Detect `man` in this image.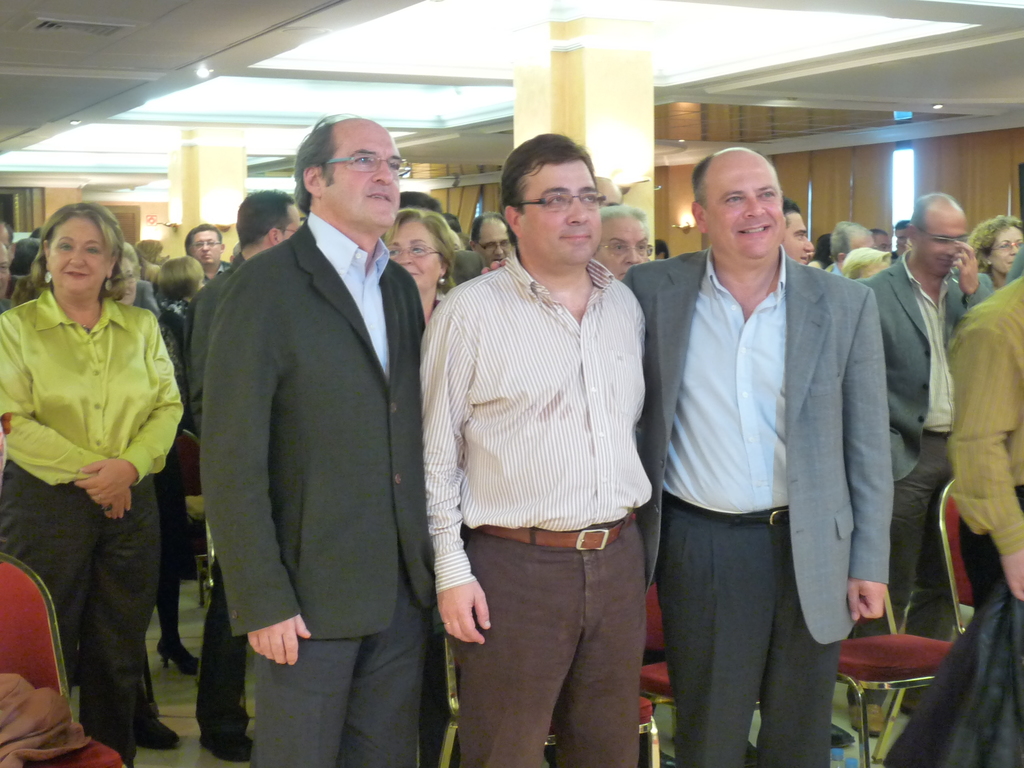
Detection: (left=182, top=188, right=301, bottom=760).
